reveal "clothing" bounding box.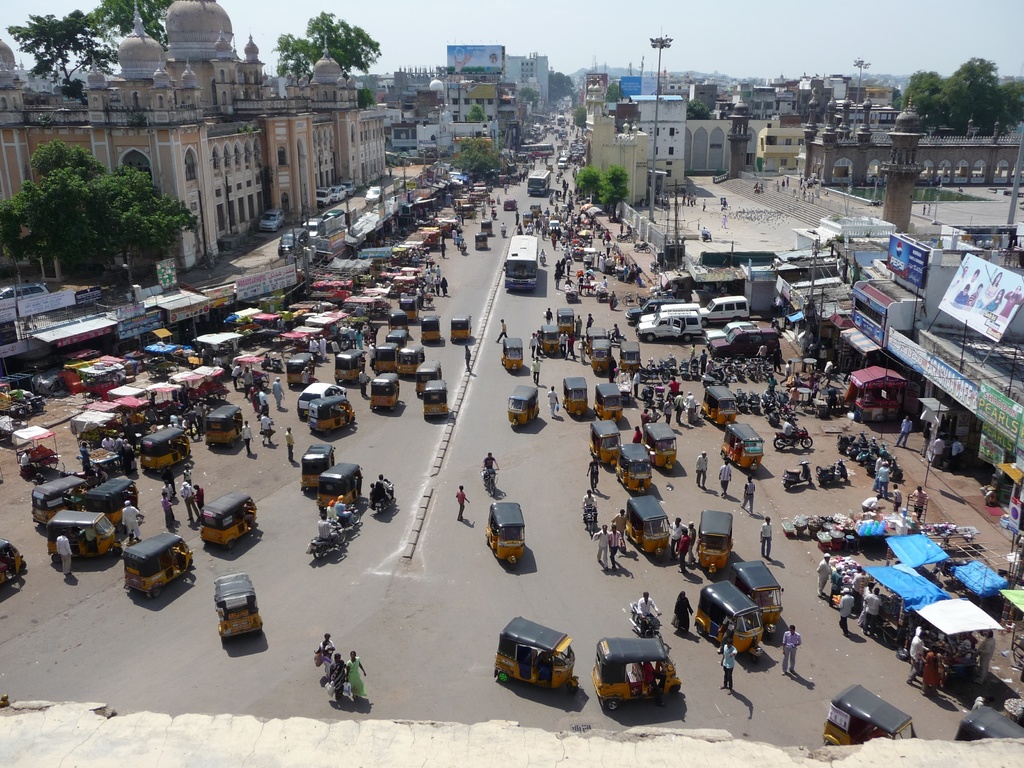
Revealed: crop(780, 630, 803, 671).
